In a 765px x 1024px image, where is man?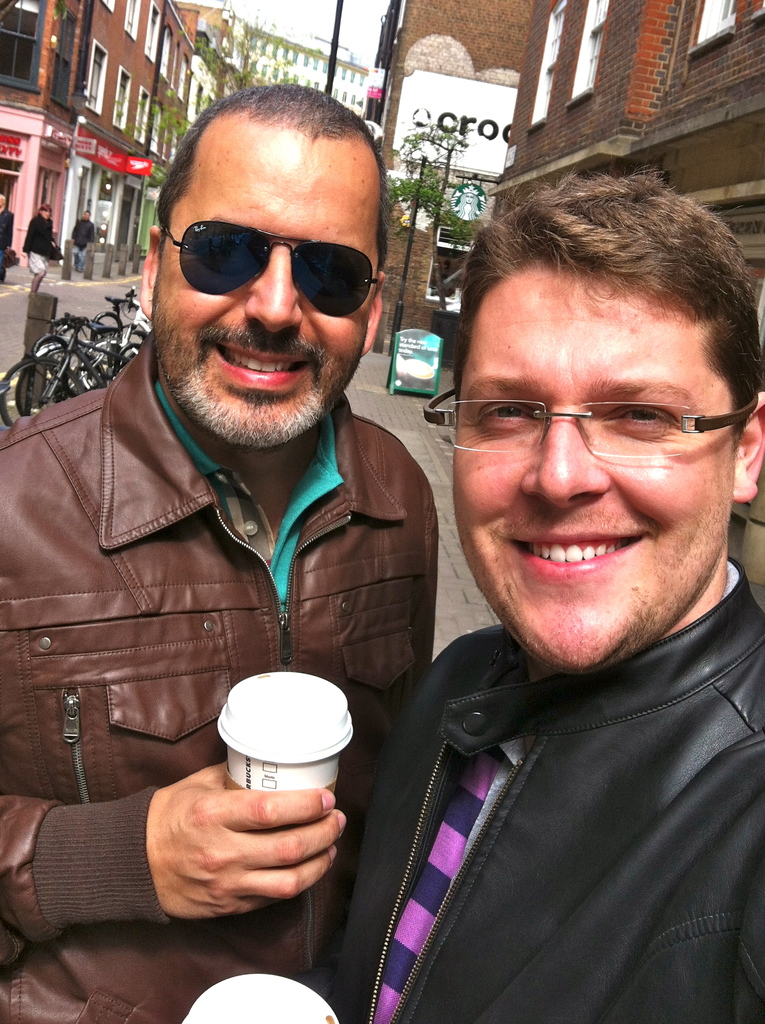
{"left": 70, "top": 202, "right": 96, "bottom": 272}.
